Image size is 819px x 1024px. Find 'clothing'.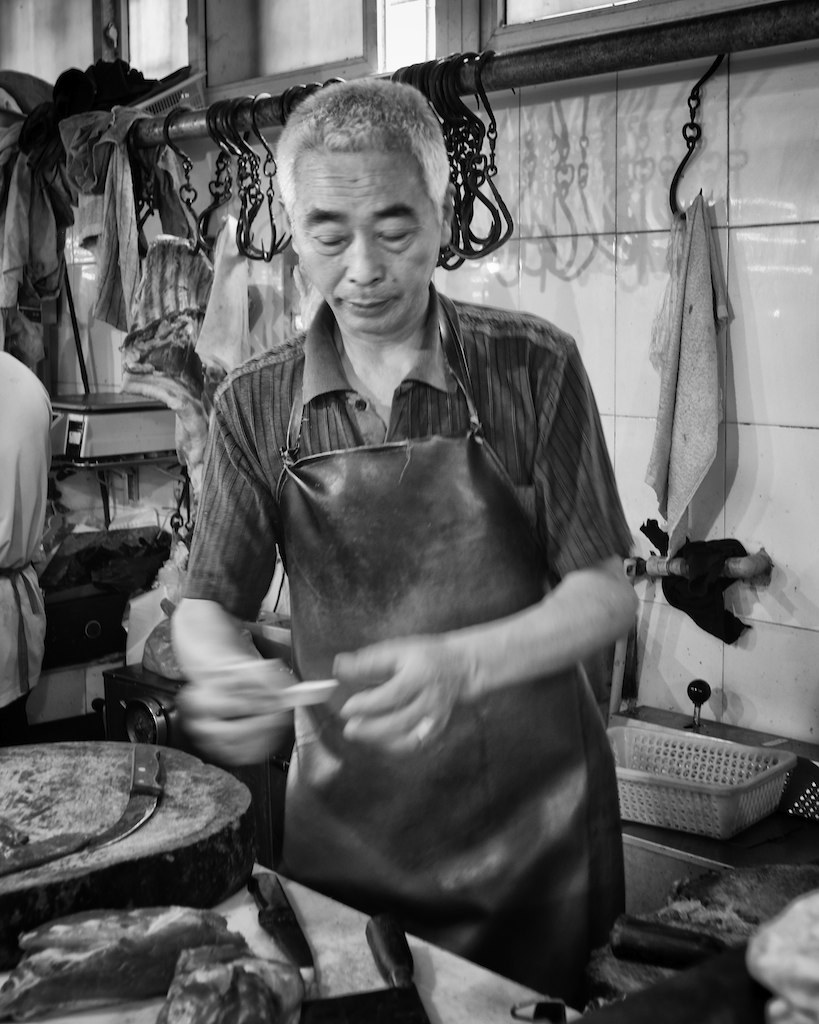
BBox(219, 213, 655, 976).
